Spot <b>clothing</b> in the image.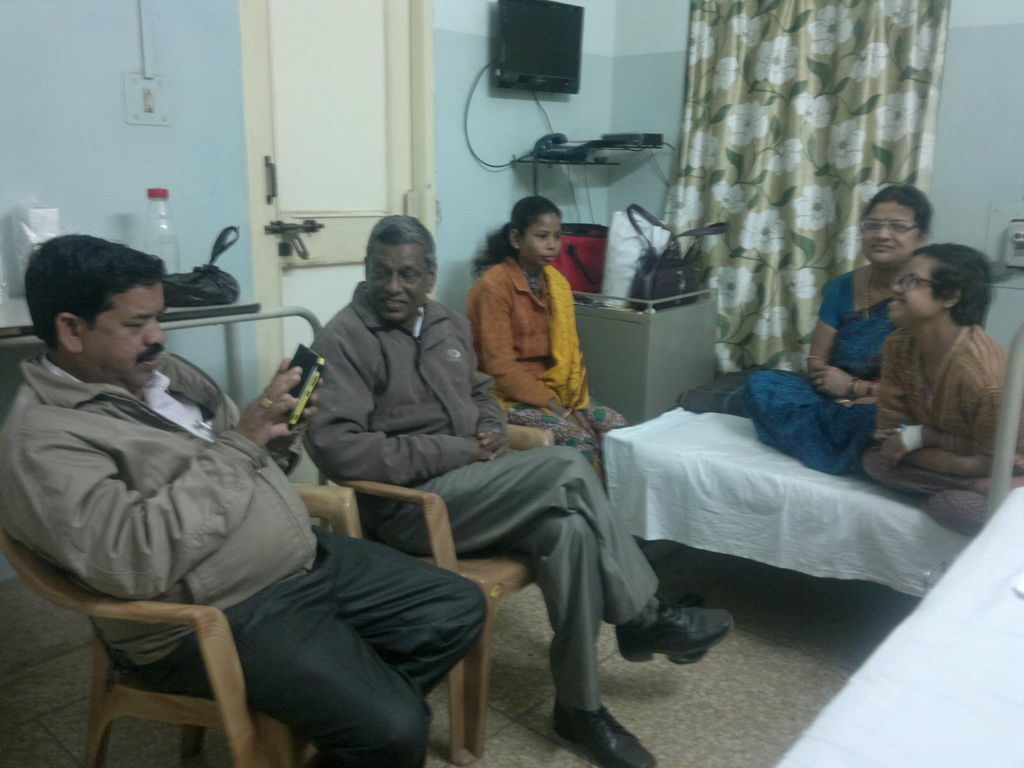
<b>clothing</b> found at 739, 255, 904, 479.
